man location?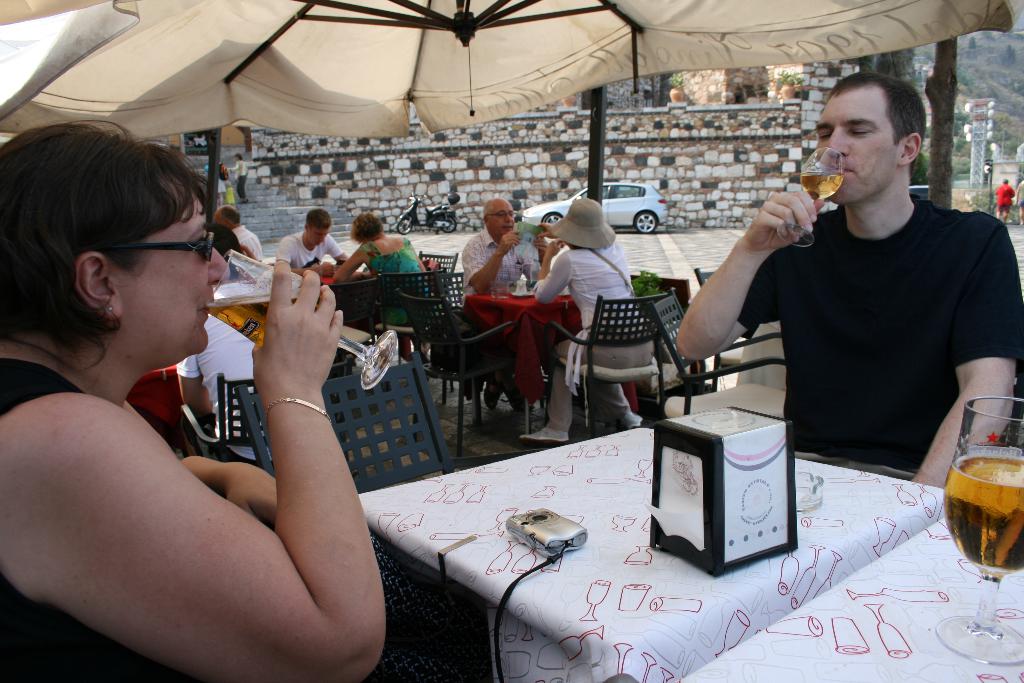
x1=208 y1=201 x2=270 y2=270
